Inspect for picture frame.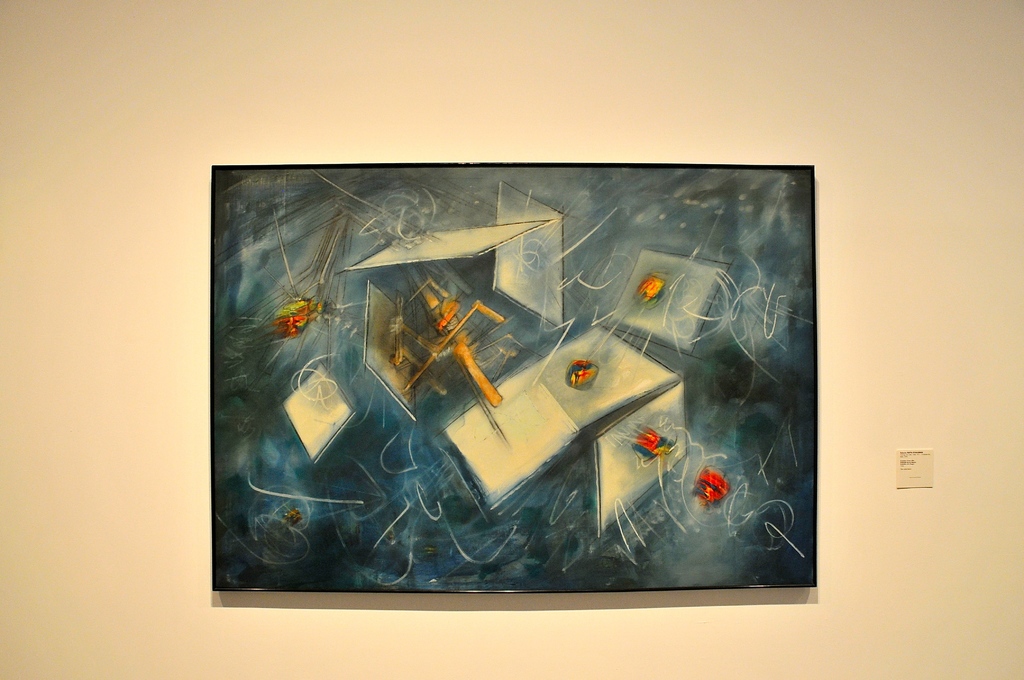
Inspection: <region>223, 187, 792, 614</region>.
